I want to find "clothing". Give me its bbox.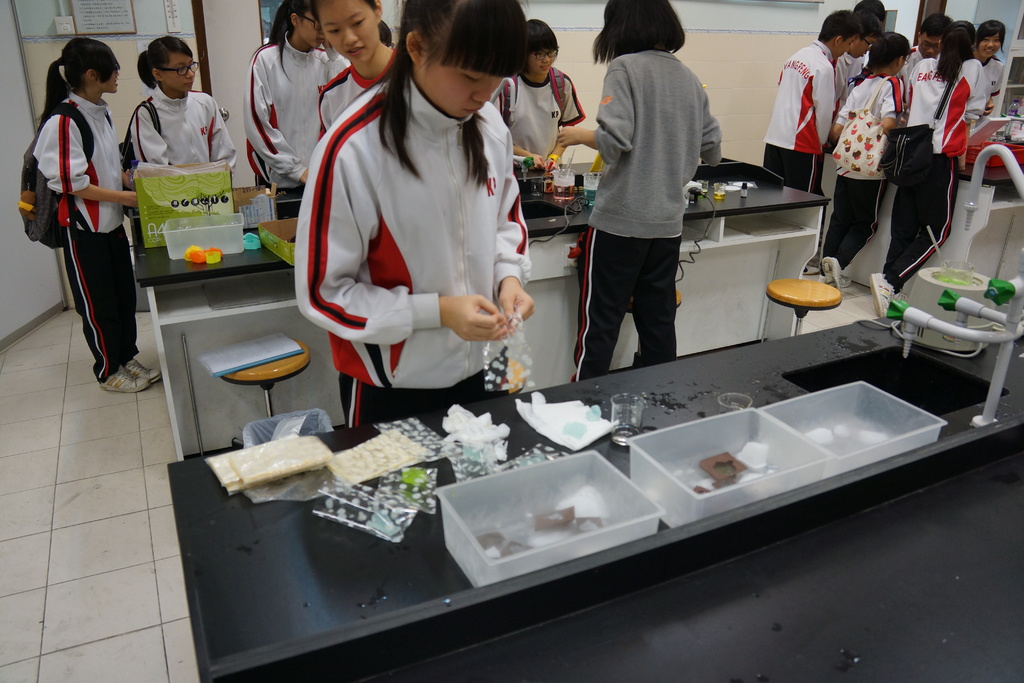
Rect(568, 49, 723, 390).
